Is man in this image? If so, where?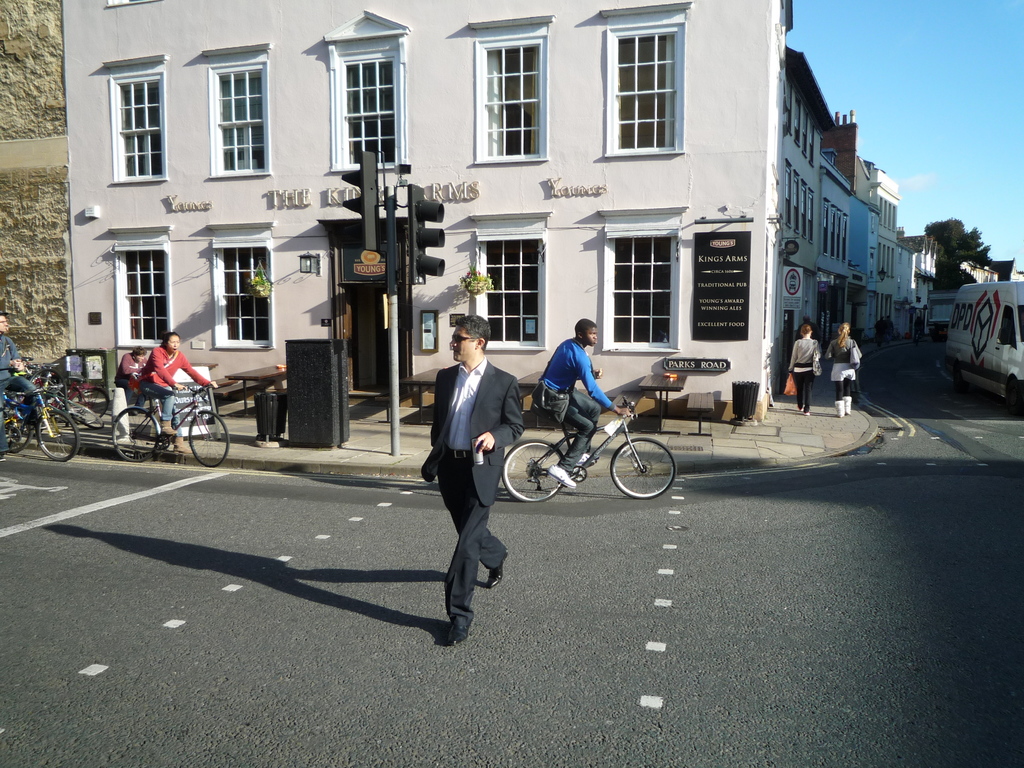
Yes, at bbox=(420, 319, 521, 627).
